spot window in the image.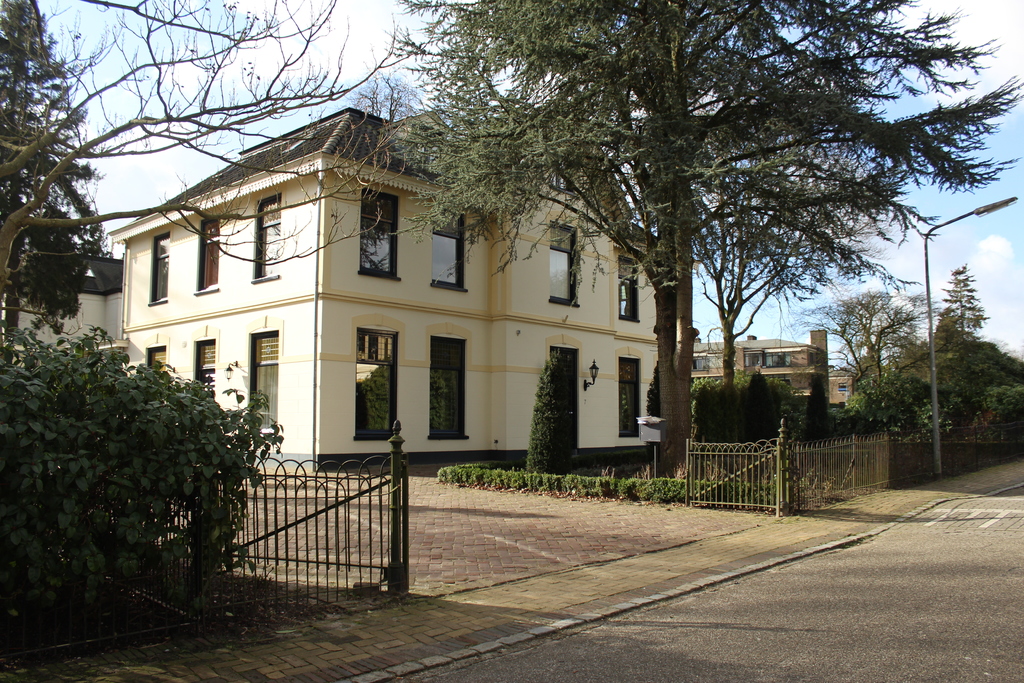
window found at <box>355,328,394,436</box>.
